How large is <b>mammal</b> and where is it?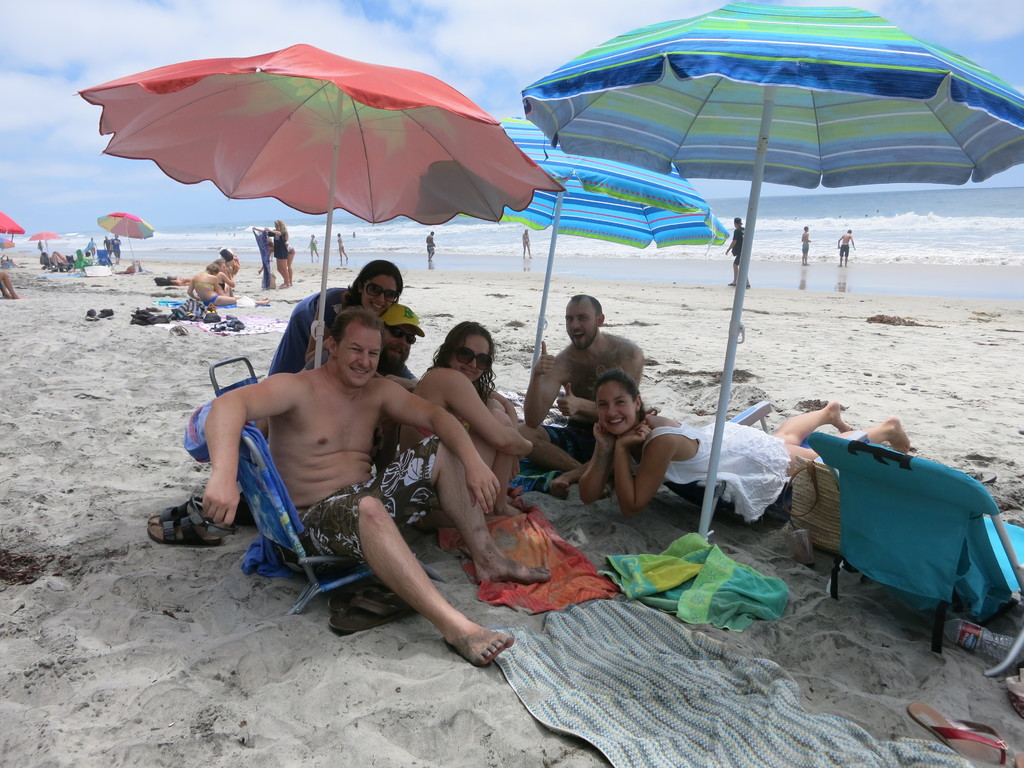
Bounding box: x1=393 y1=318 x2=533 y2=516.
